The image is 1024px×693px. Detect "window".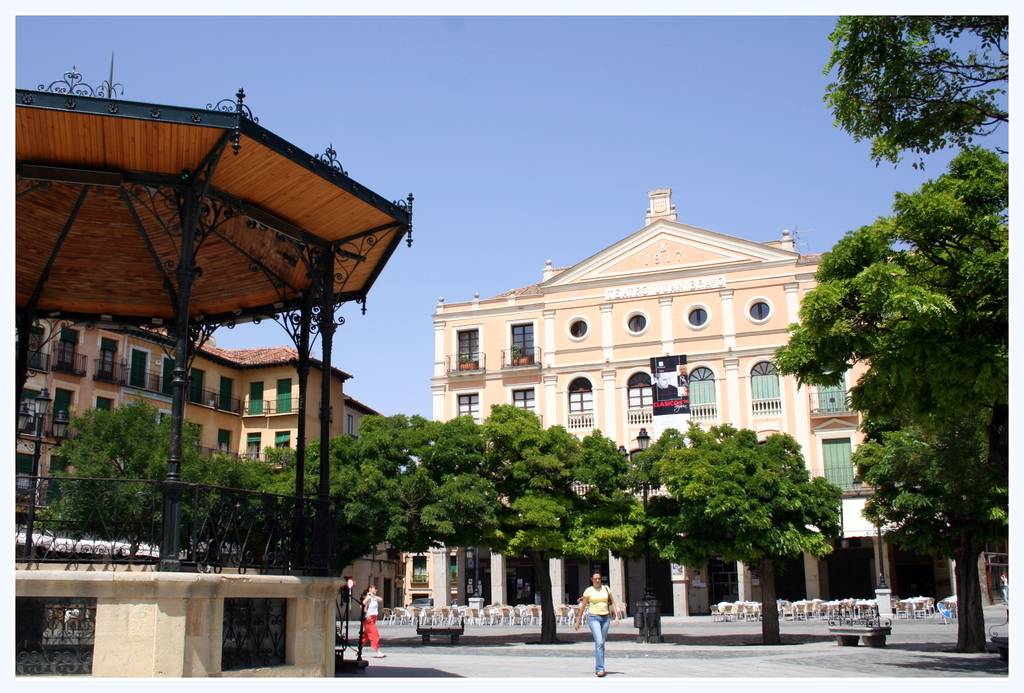
Detection: [x1=629, y1=375, x2=657, y2=418].
